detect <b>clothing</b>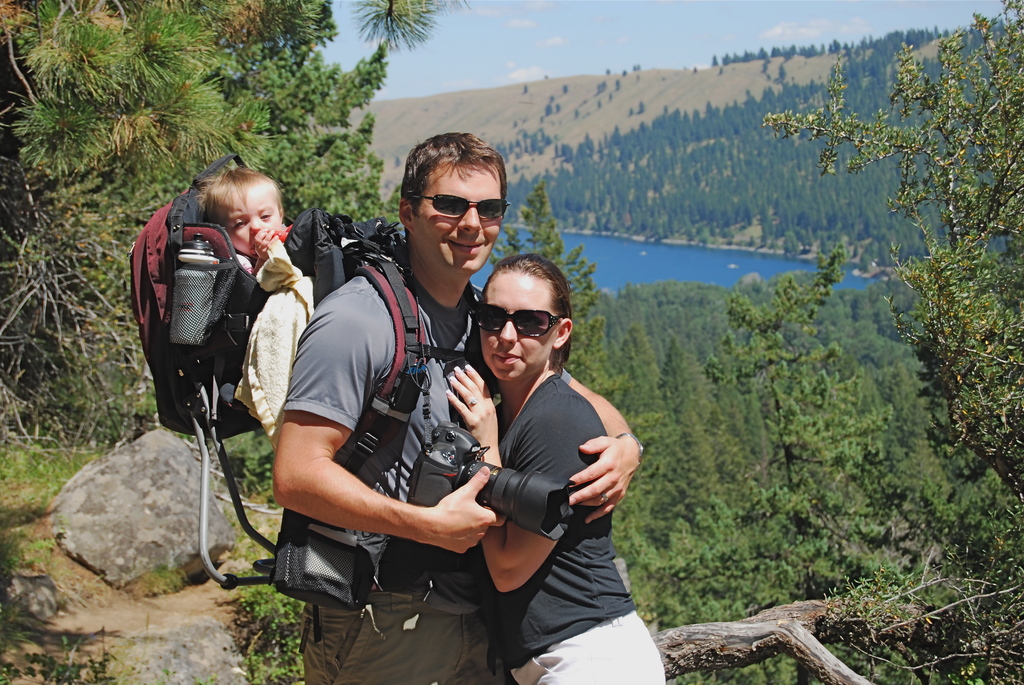
box=[206, 237, 311, 429]
